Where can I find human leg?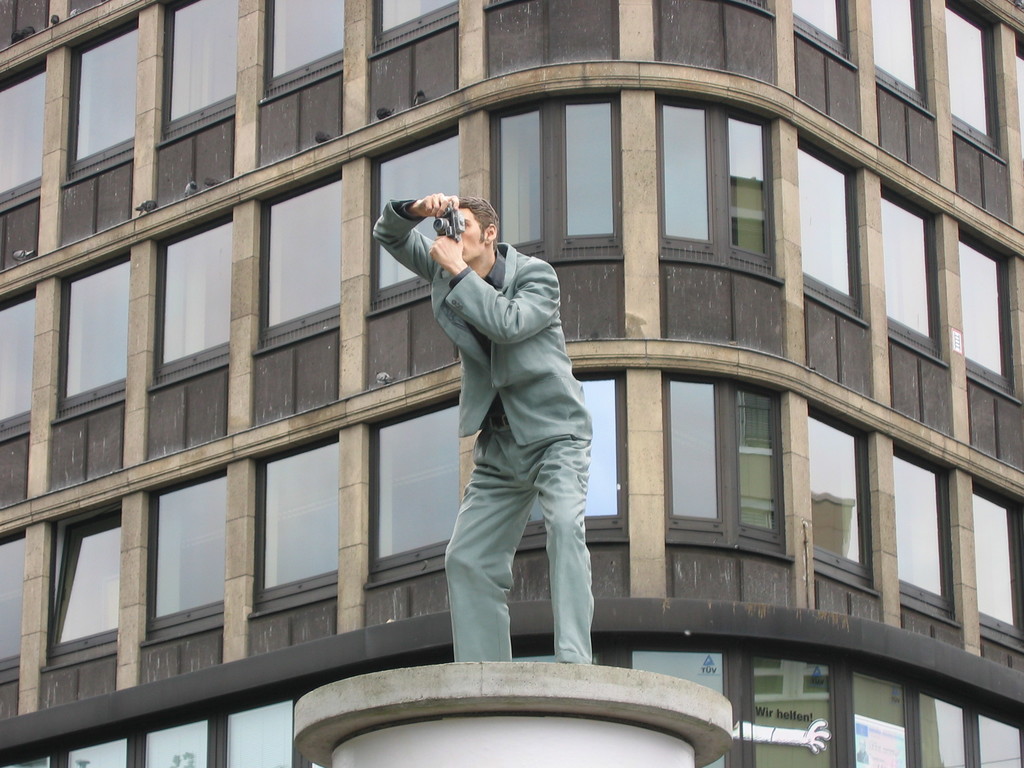
You can find it at [531,430,589,654].
